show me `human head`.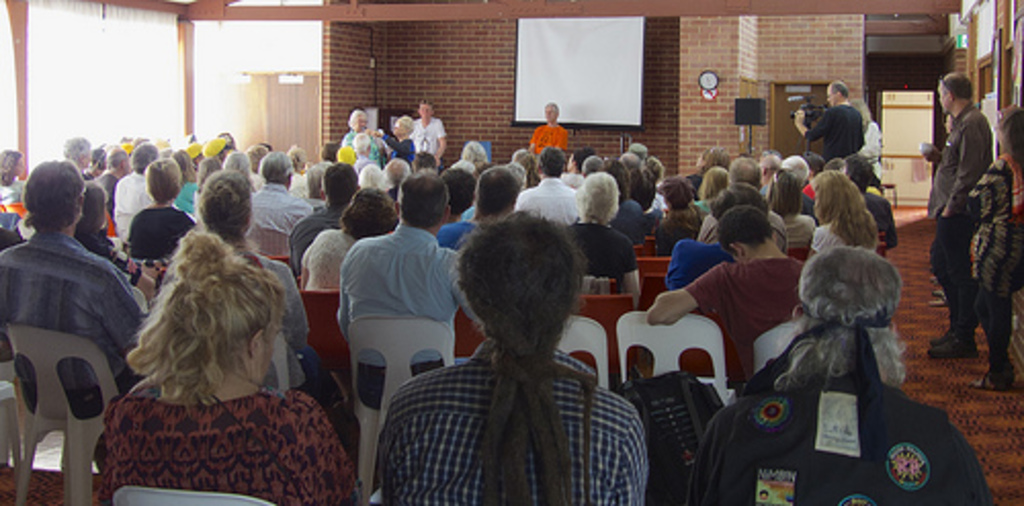
`human head` is here: pyautogui.locateOnScreen(442, 170, 469, 213).
